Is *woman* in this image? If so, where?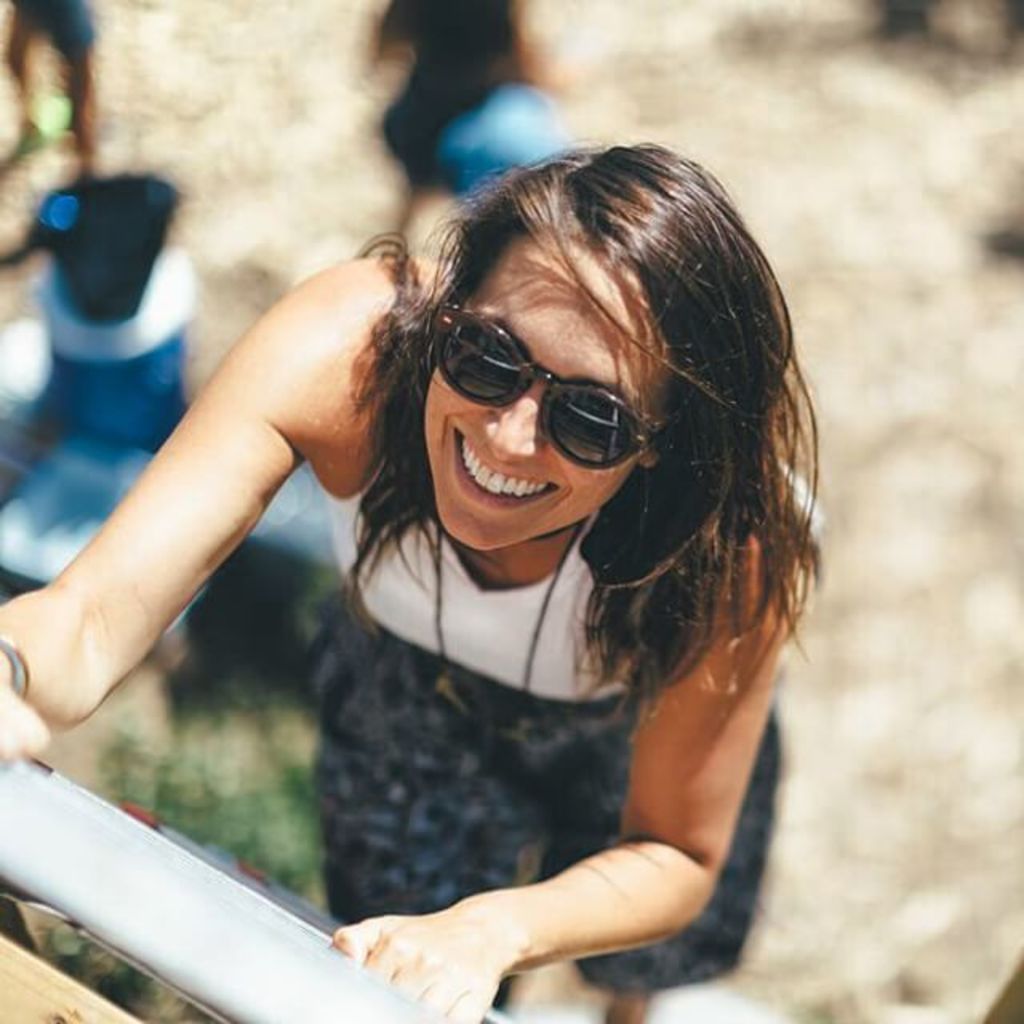
Yes, at bbox(93, 128, 877, 1023).
